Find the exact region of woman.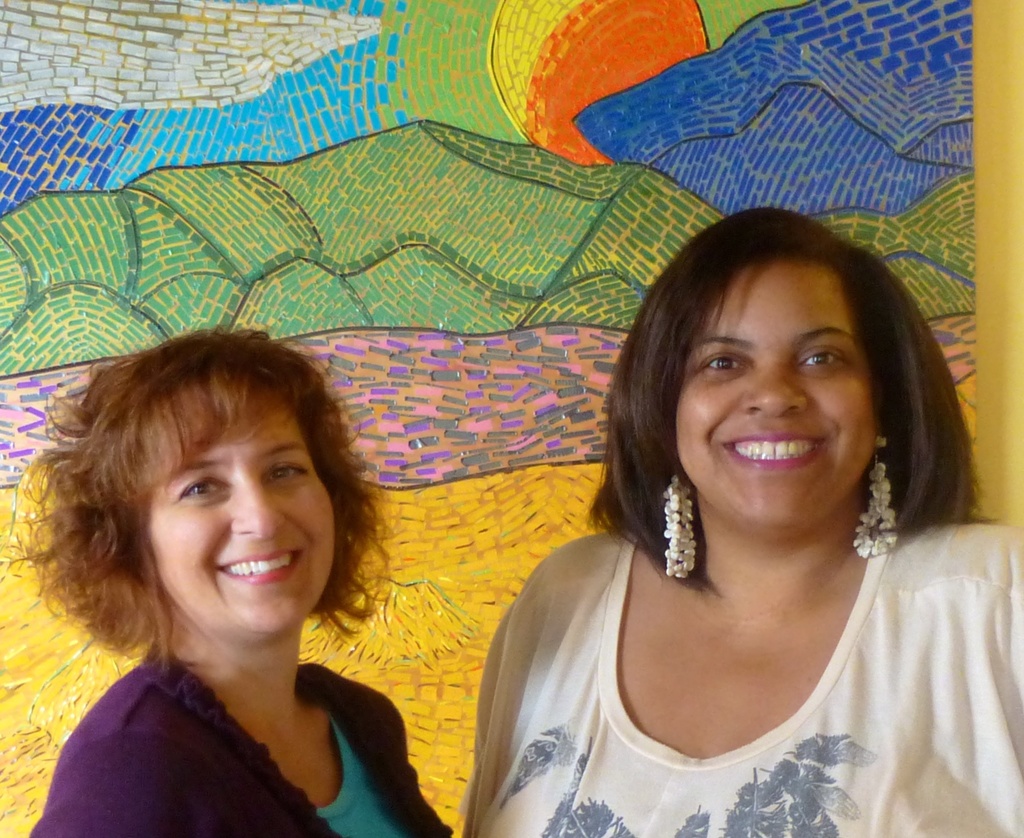
Exact region: {"x1": 23, "y1": 321, "x2": 454, "y2": 837}.
